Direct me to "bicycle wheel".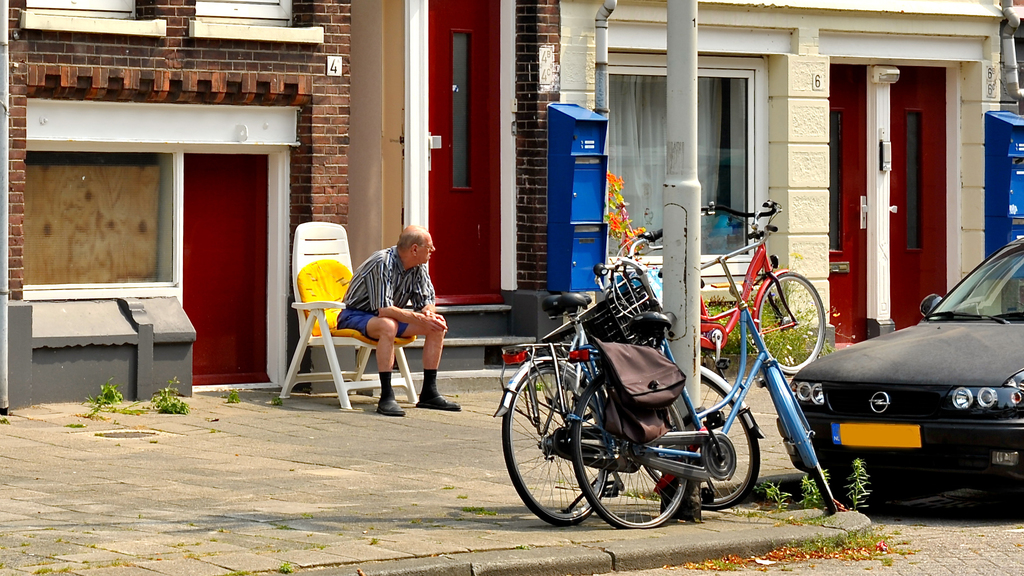
Direction: x1=754, y1=269, x2=822, y2=374.
